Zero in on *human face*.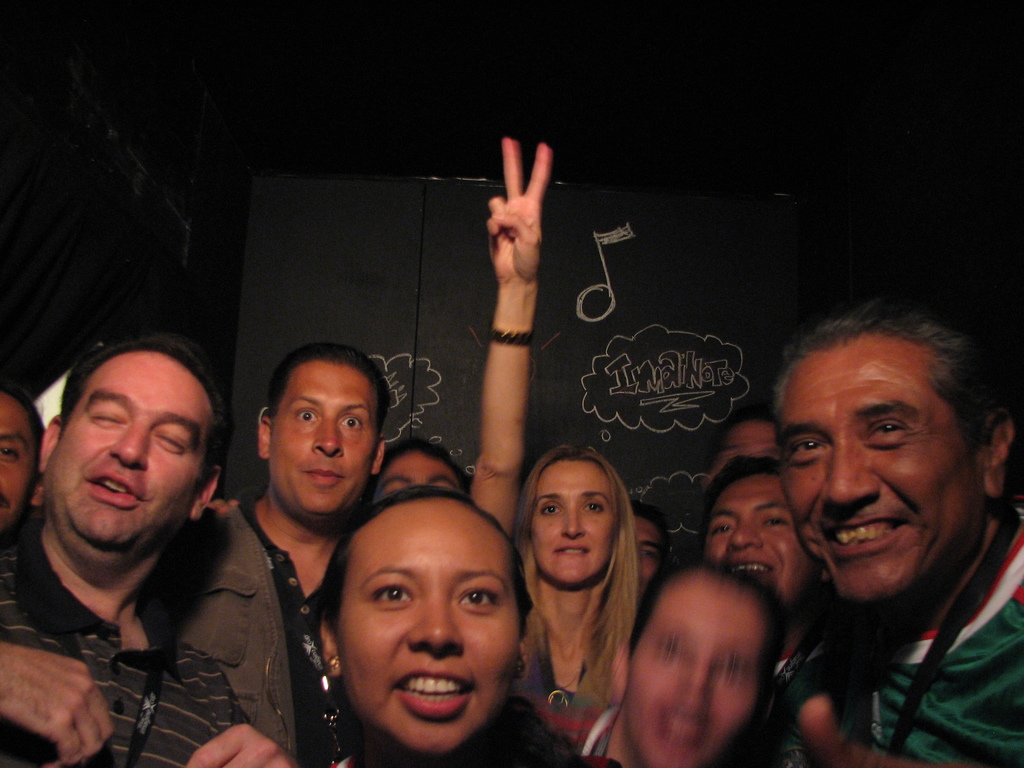
Zeroed in: detection(781, 336, 983, 599).
